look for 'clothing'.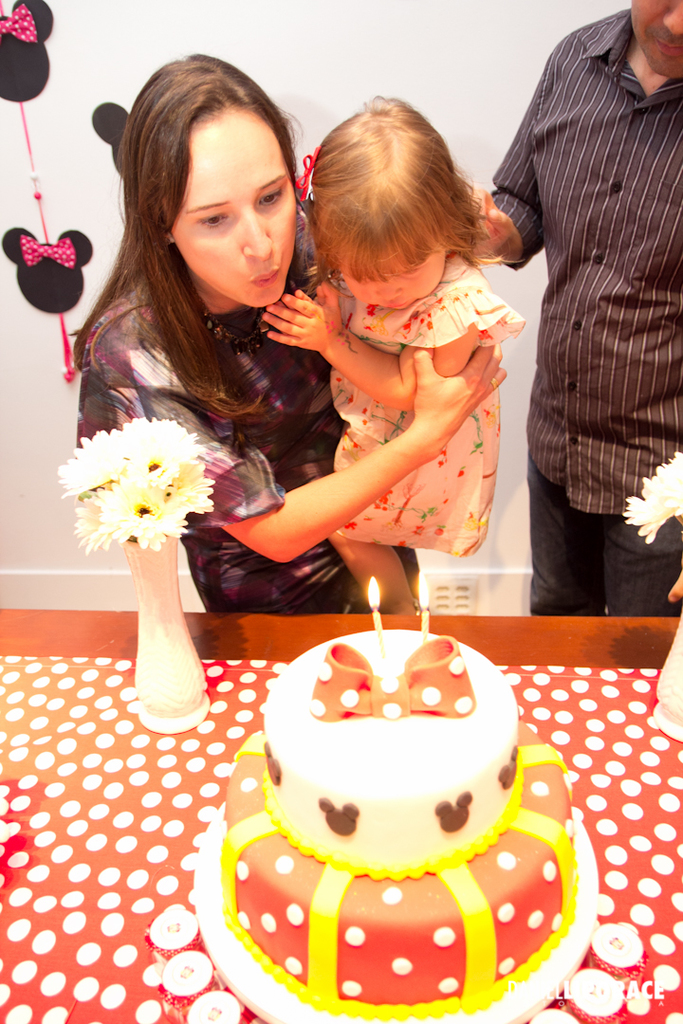
Found: [67,192,371,615].
